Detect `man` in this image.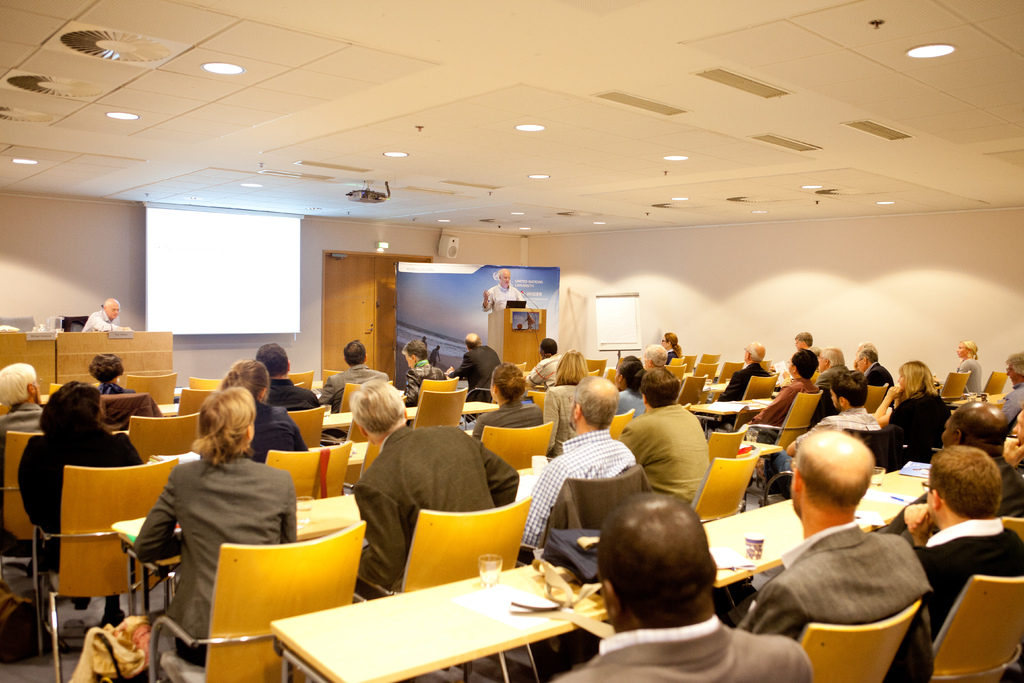
Detection: Rect(520, 340, 593, 390).
